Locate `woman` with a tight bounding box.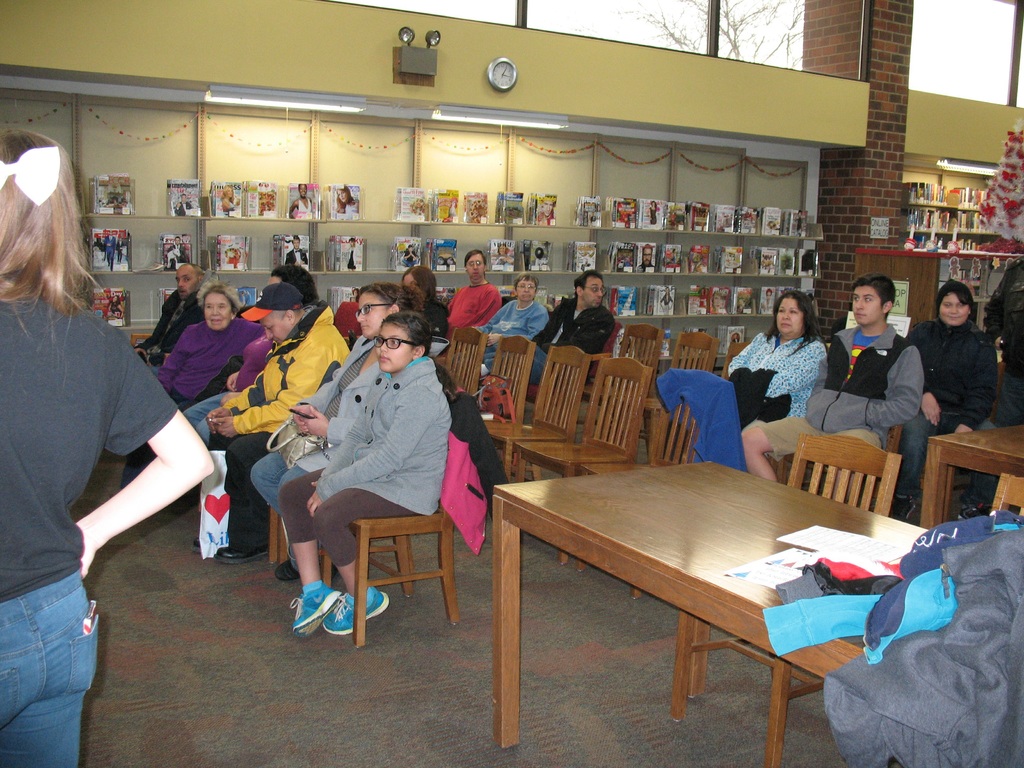
left=399, top=264, right=458, bottom=335.
